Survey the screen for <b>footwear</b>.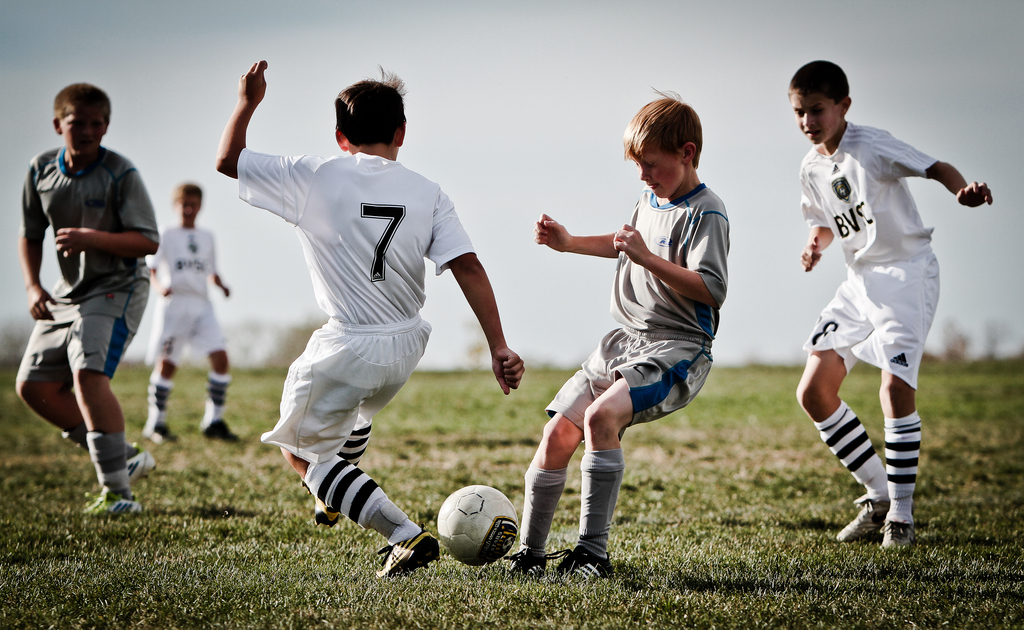
Survey found: [x1=125, y1=440, x2=156, y2=488].
